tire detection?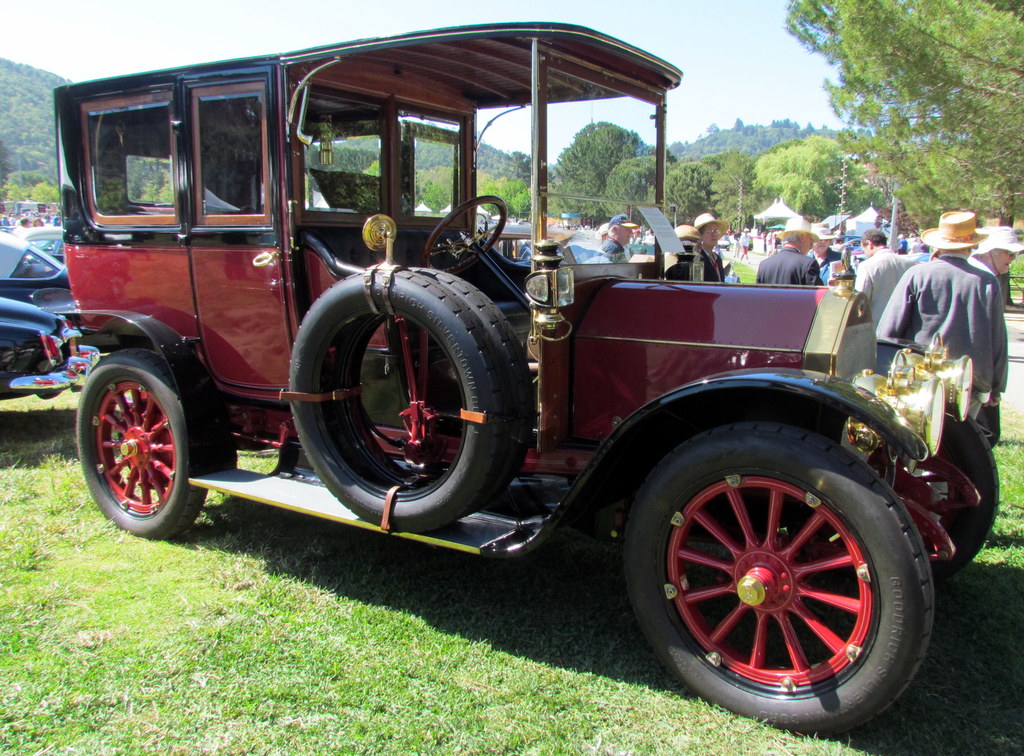
pyautogui.locateOnScreen(622, 415, 938, 736)
